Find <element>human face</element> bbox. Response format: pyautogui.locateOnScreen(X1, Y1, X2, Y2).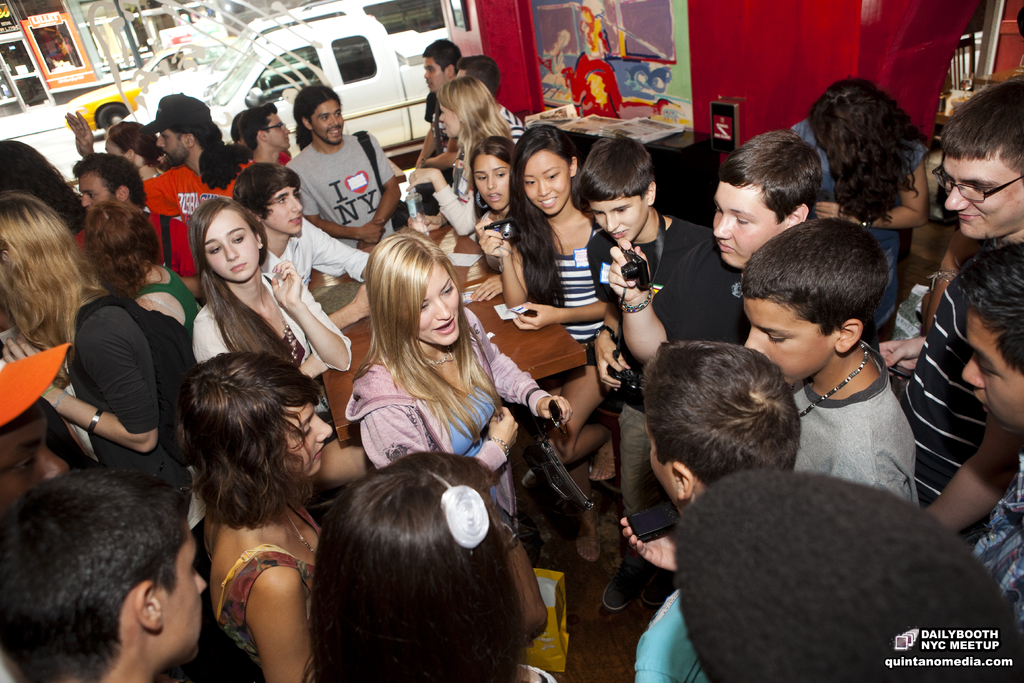
pyautogui.locateOnScreen(520, 149, 566, 209).
